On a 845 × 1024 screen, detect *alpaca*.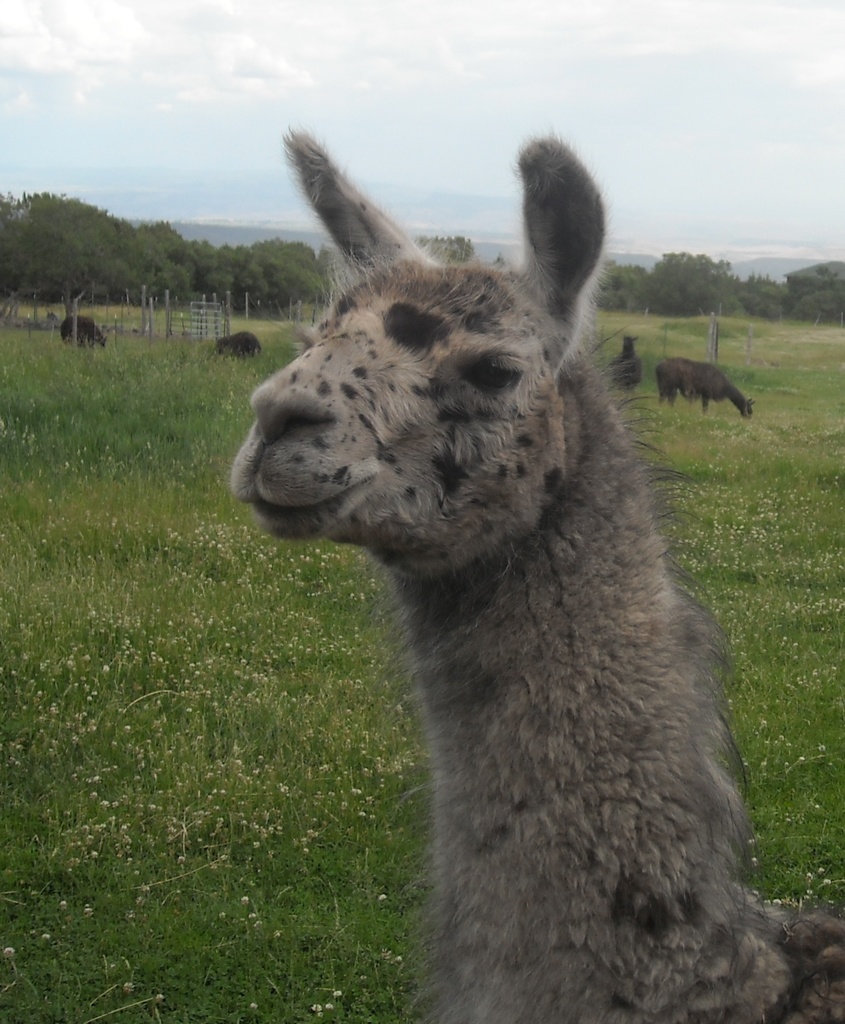
bbox=[226, 120, 844, 1023].
